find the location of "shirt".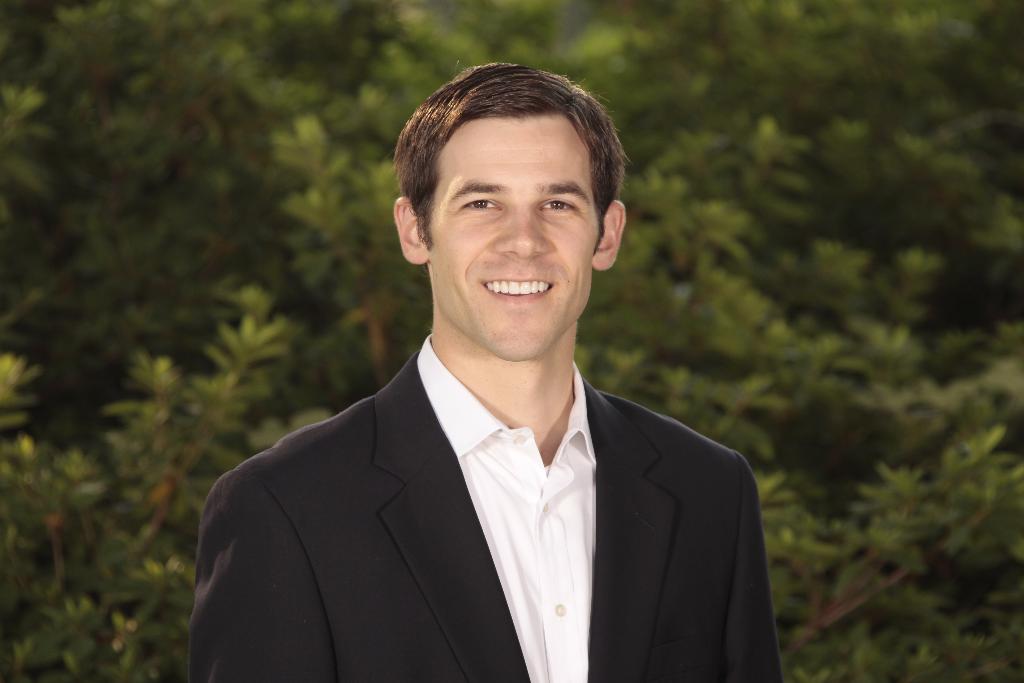
Location: bbox=[419, 334, 595, 682].
